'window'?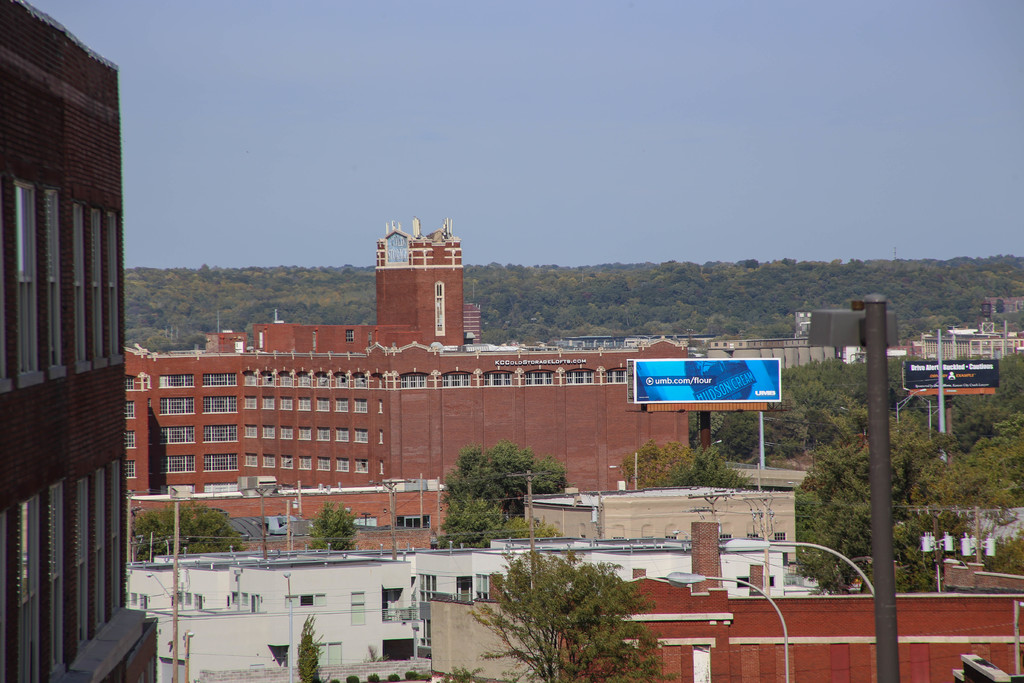
(260, 454, 276, 468)
